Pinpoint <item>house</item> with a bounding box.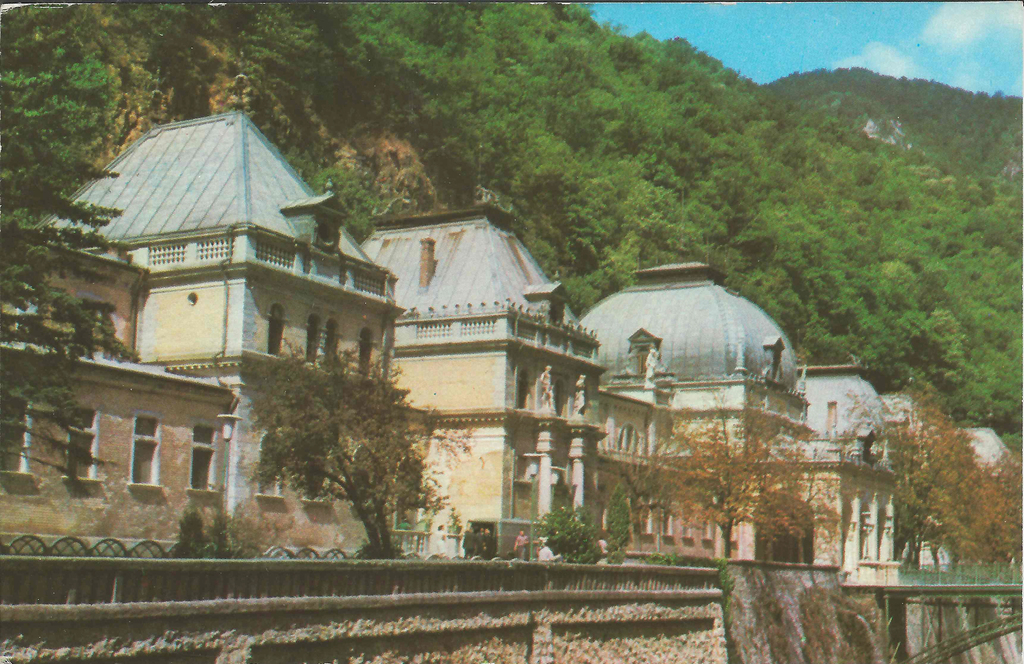
box=[948, 423, 1019, 562].
